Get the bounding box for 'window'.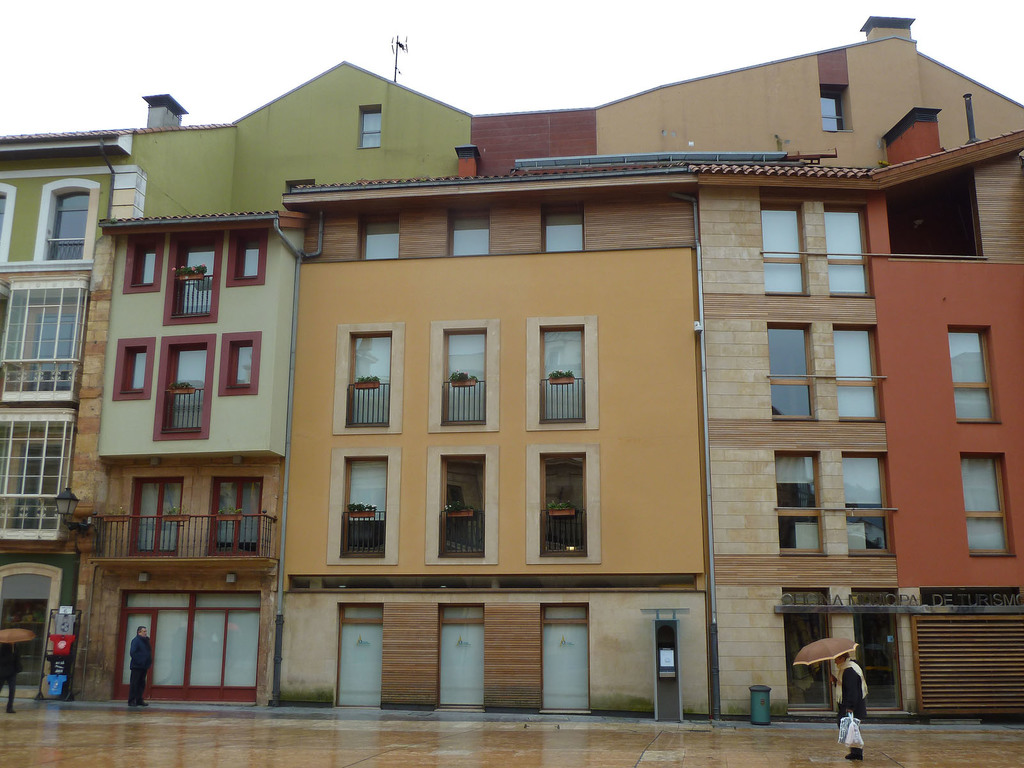
<bbox>238, 234, 262, 281</bbox>.
